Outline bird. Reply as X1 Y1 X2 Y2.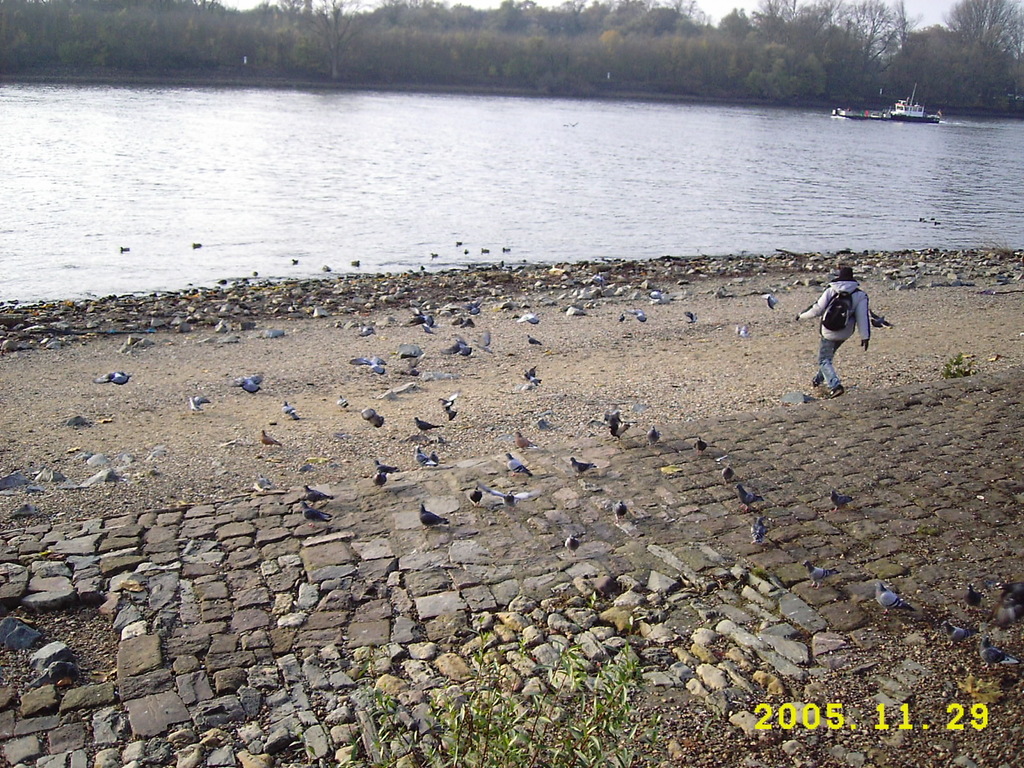
186 394 209 415.
